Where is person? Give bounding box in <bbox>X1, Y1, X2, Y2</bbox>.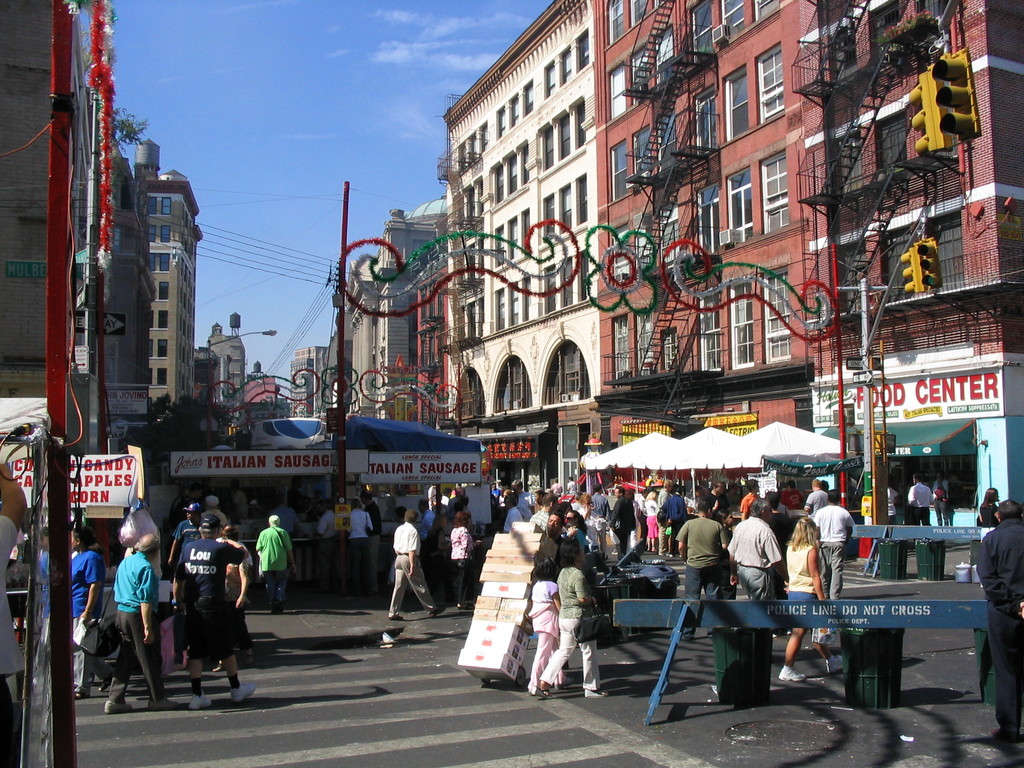
<bbox>803, 474, 829, 511</bbox>.
